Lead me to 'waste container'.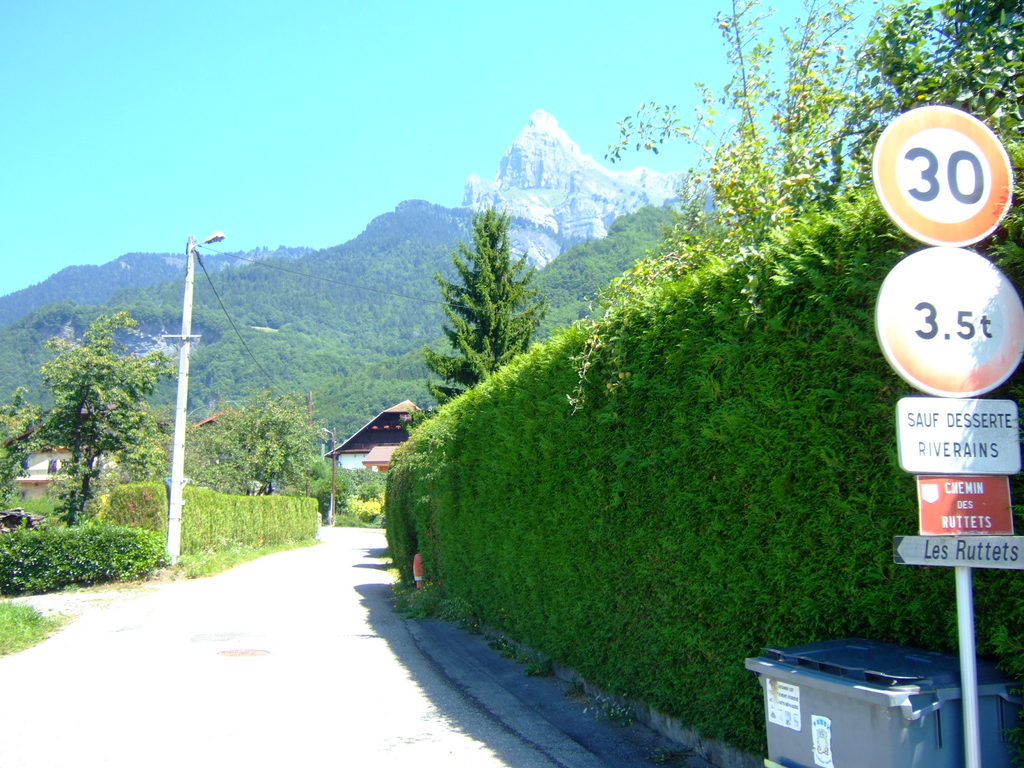
Lead to detection(748, 646, 990, 767).
